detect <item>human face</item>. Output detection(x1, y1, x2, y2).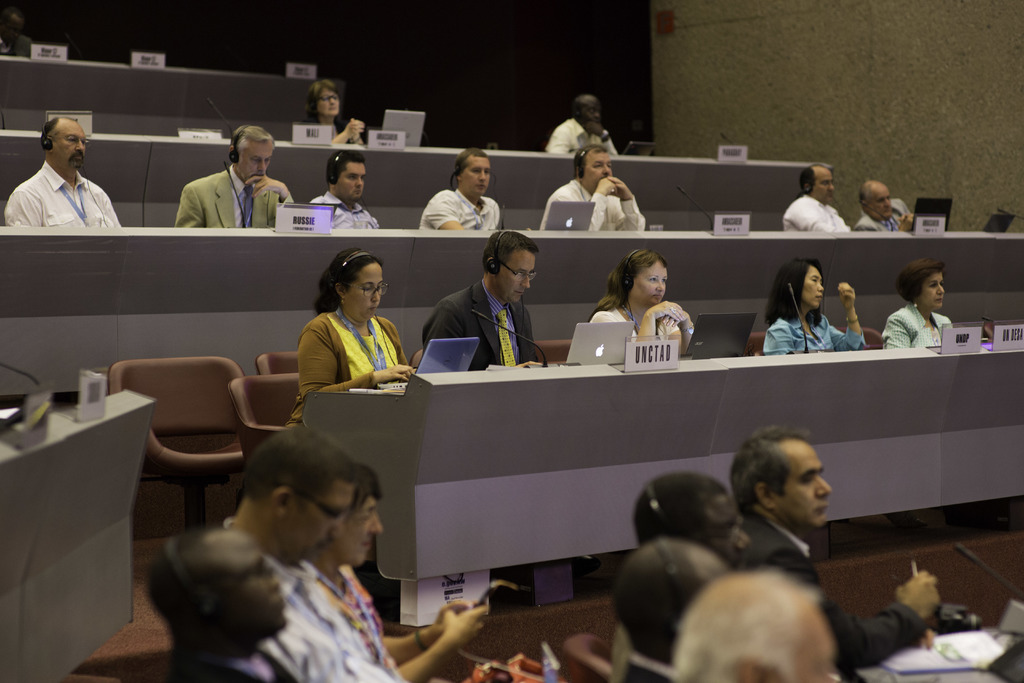
detection(579, 99, 603, 126).
